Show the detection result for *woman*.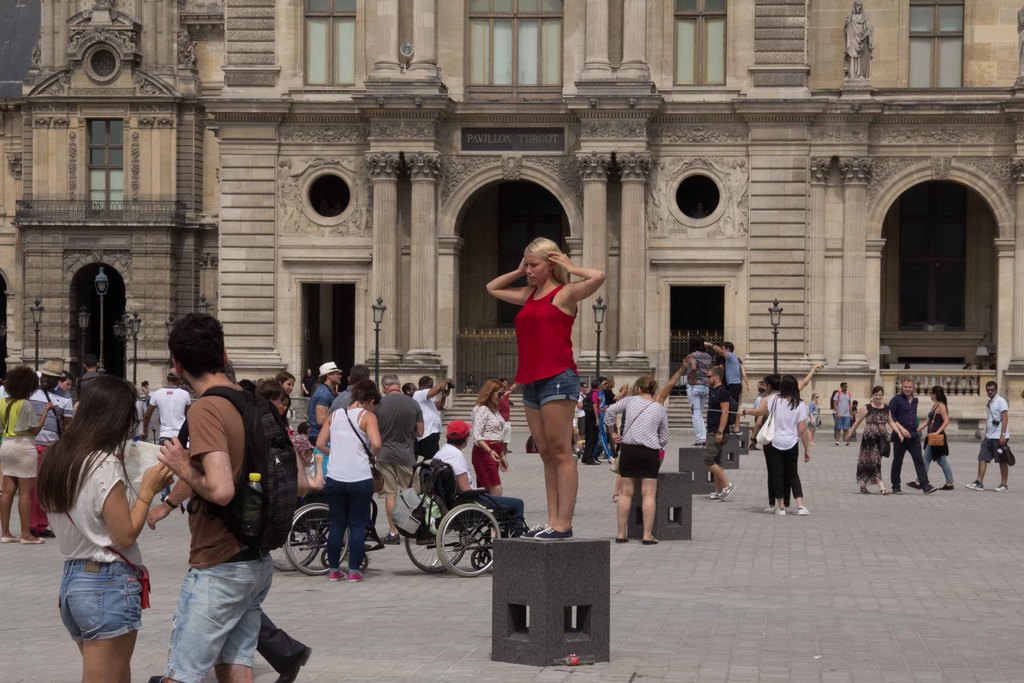
316, 376, 387, 593.
